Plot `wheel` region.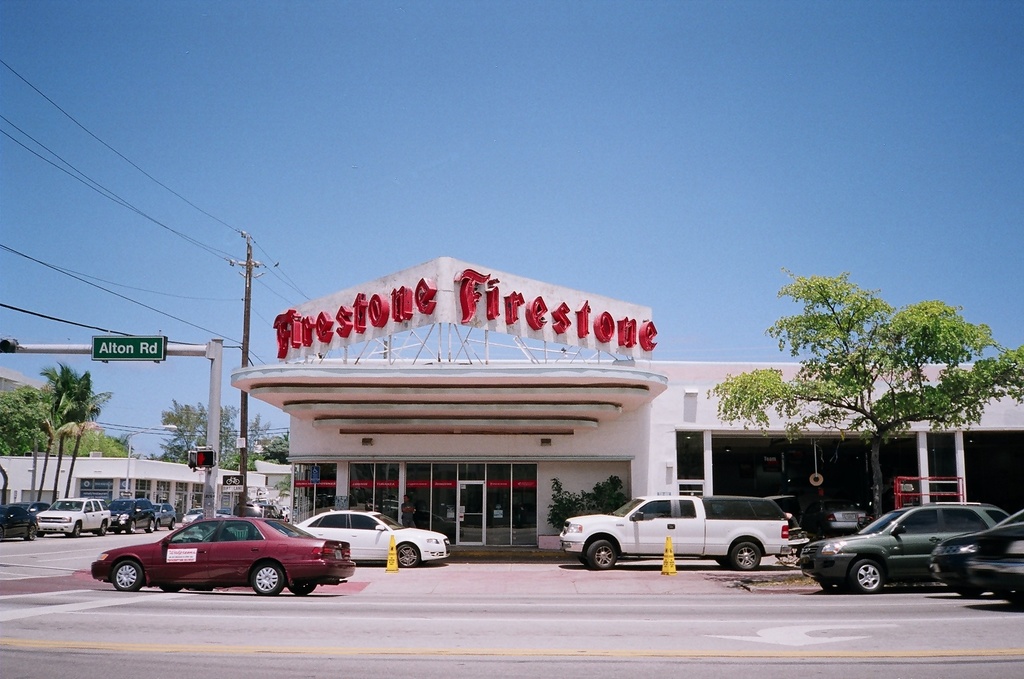
Plotted at pyautogui.locateOnScreen(68, 525, 81, 537).
